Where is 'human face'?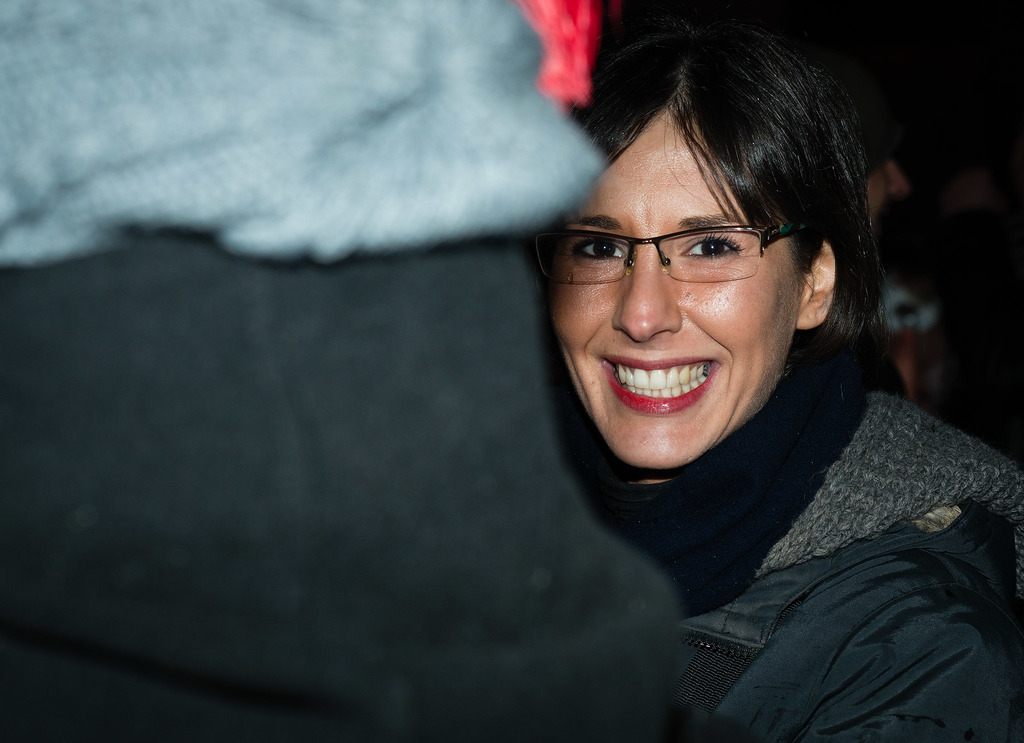
bbox=[551, 101, 801, 471].
